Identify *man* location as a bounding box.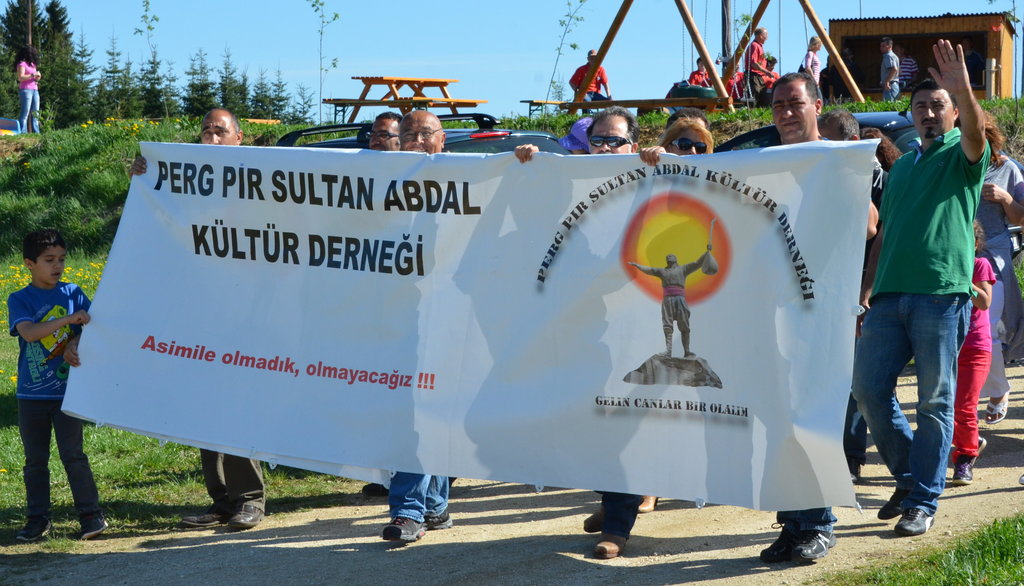
x1=956 y1=35 x2=982 y2=86.
